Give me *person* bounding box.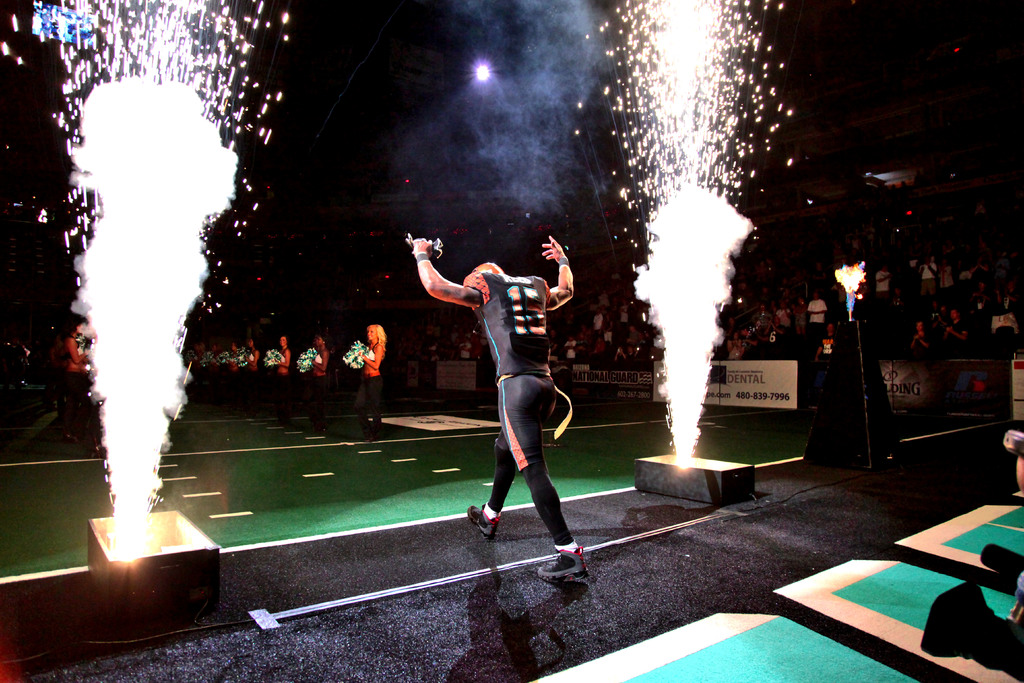
[559,334,579,363].
